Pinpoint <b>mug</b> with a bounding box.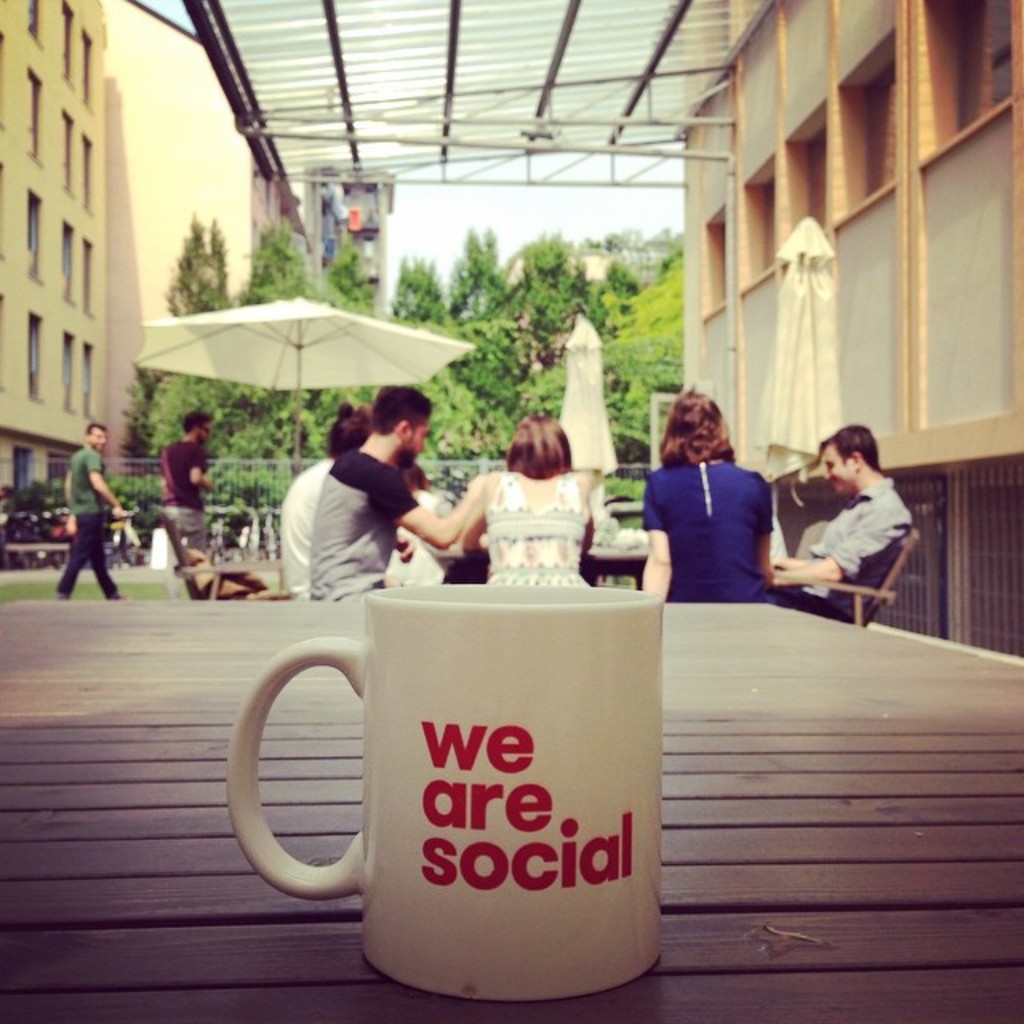
[x1=222, y1=584, x2=666, y2=1005].
